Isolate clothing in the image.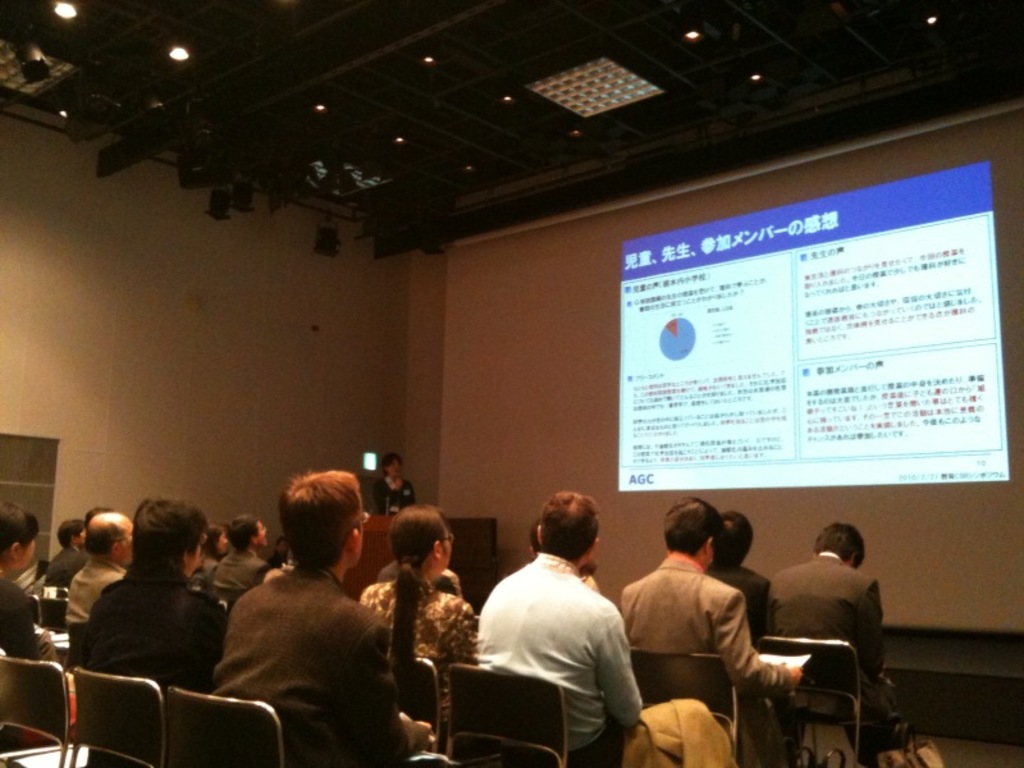
Isolated region: {"left": 76, "top": 566, "right": 219, "bottom": 767}.
